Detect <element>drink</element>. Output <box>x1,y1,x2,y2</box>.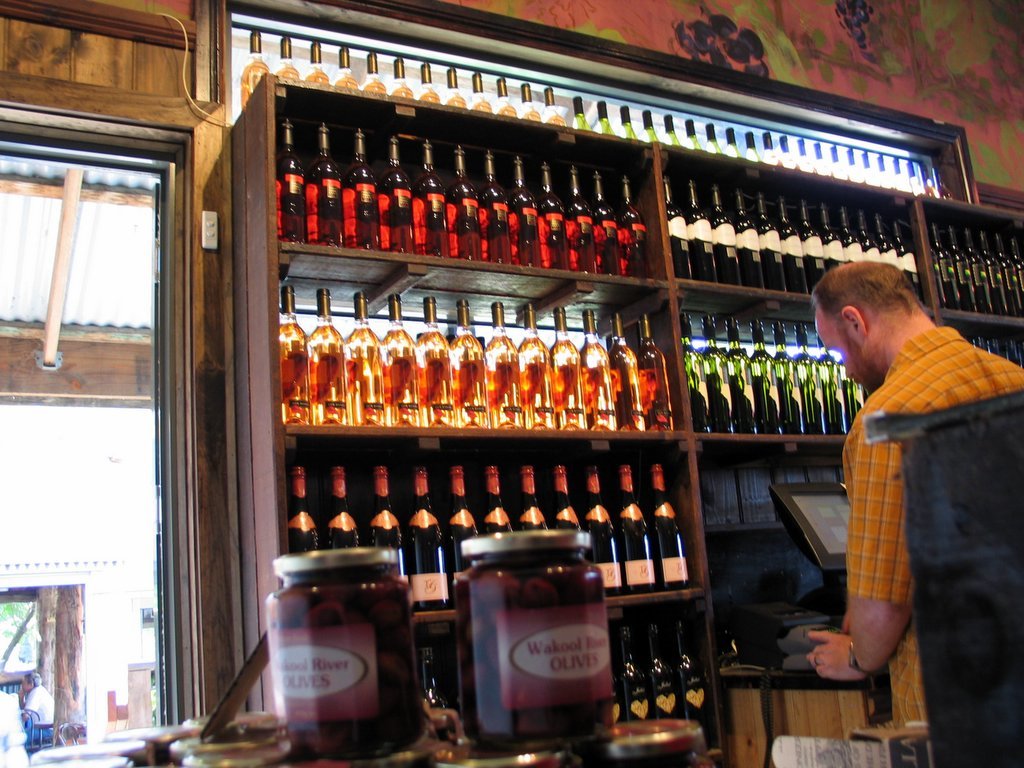
<box>943,220,982,309</box>.
